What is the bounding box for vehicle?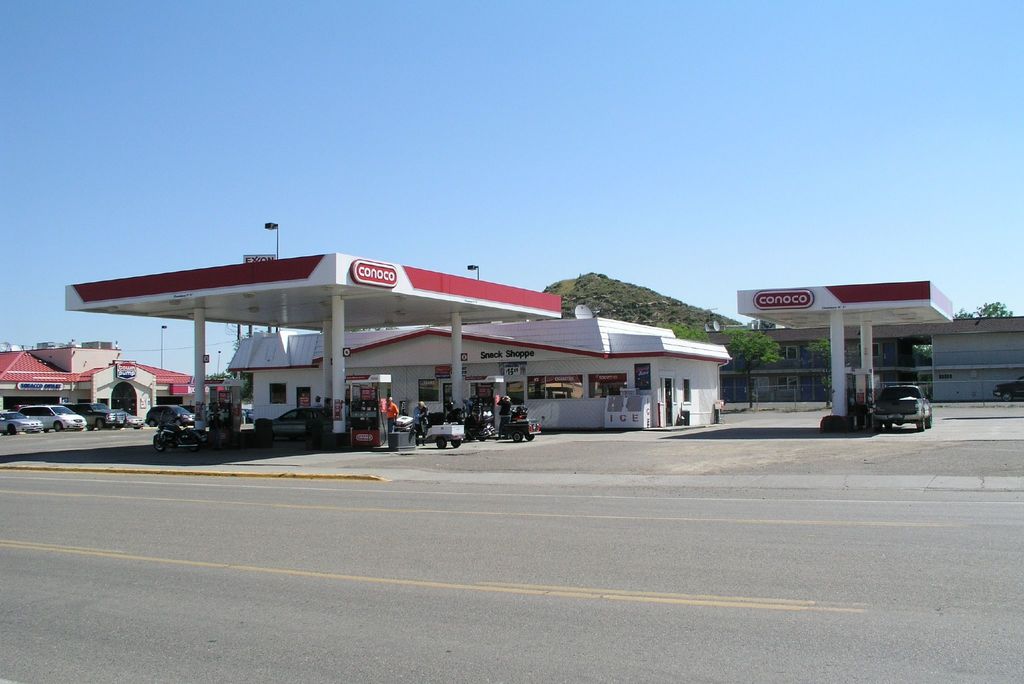
rect(74, 401, 130, 430).
